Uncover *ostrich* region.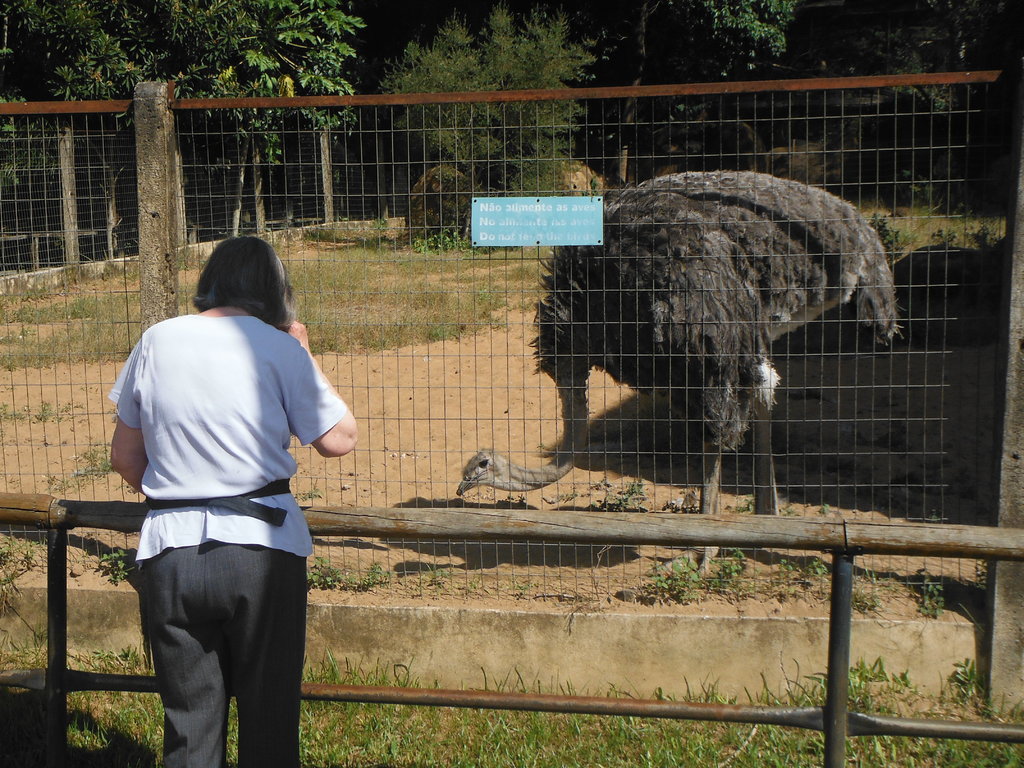
Uncovered: [449, 164, 909, 573].
